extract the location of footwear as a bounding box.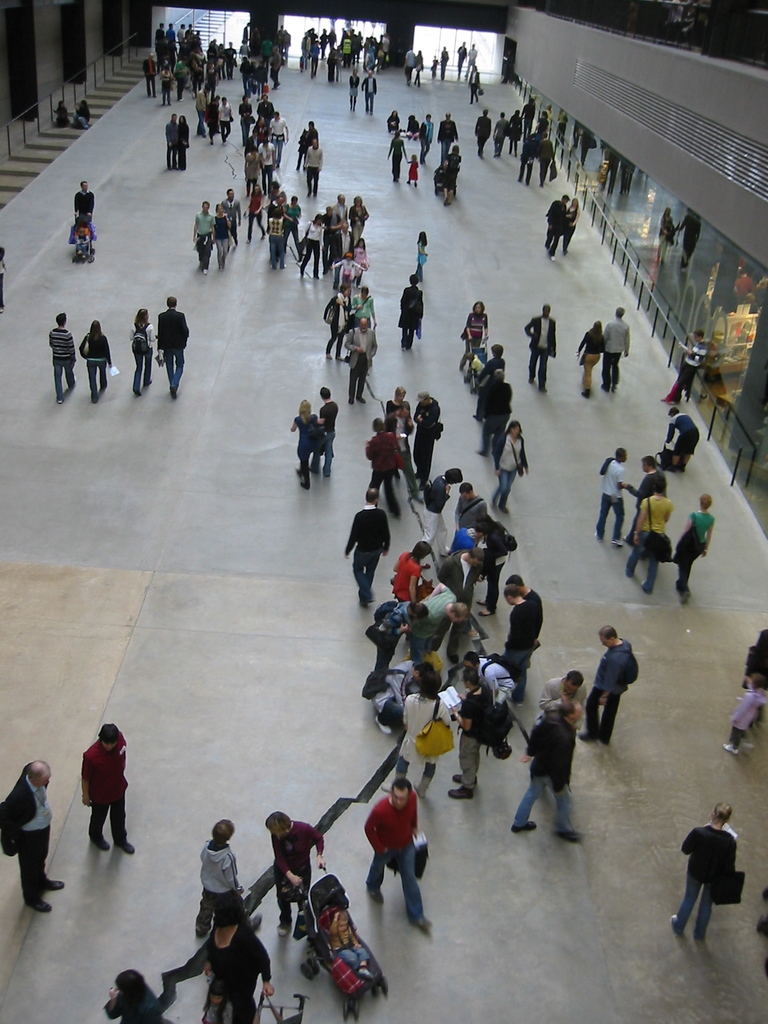
(x1=664, y1=910, x2=682, y2=929).
